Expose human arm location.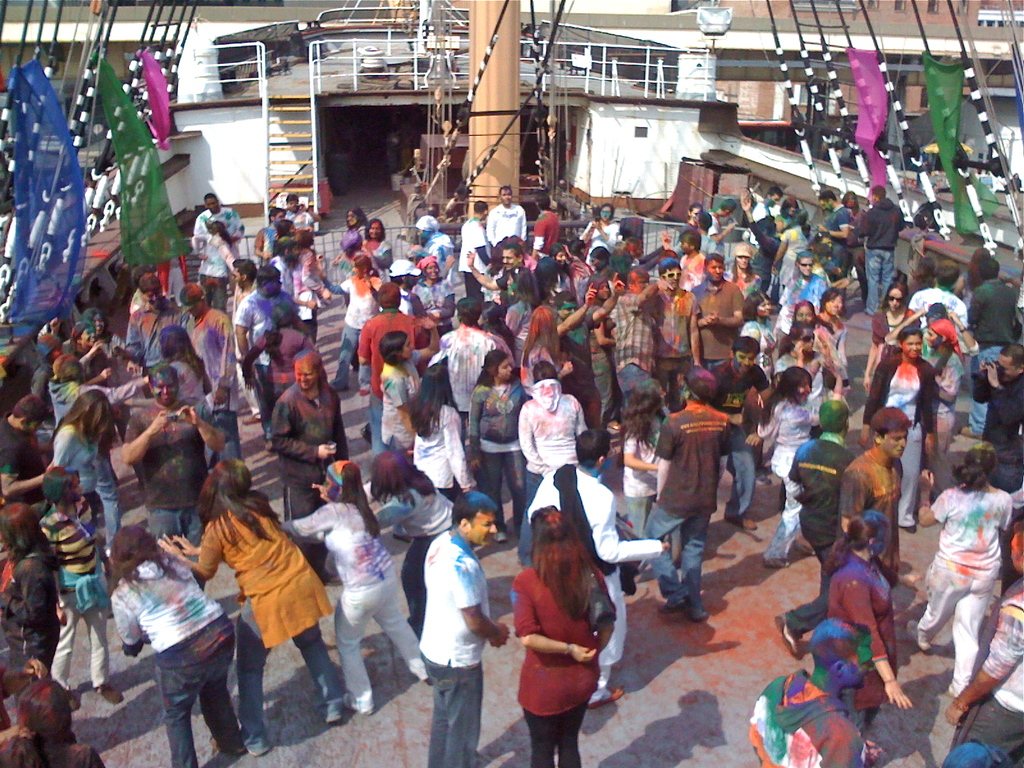
Exposed at [408, 312, 447, 359].
